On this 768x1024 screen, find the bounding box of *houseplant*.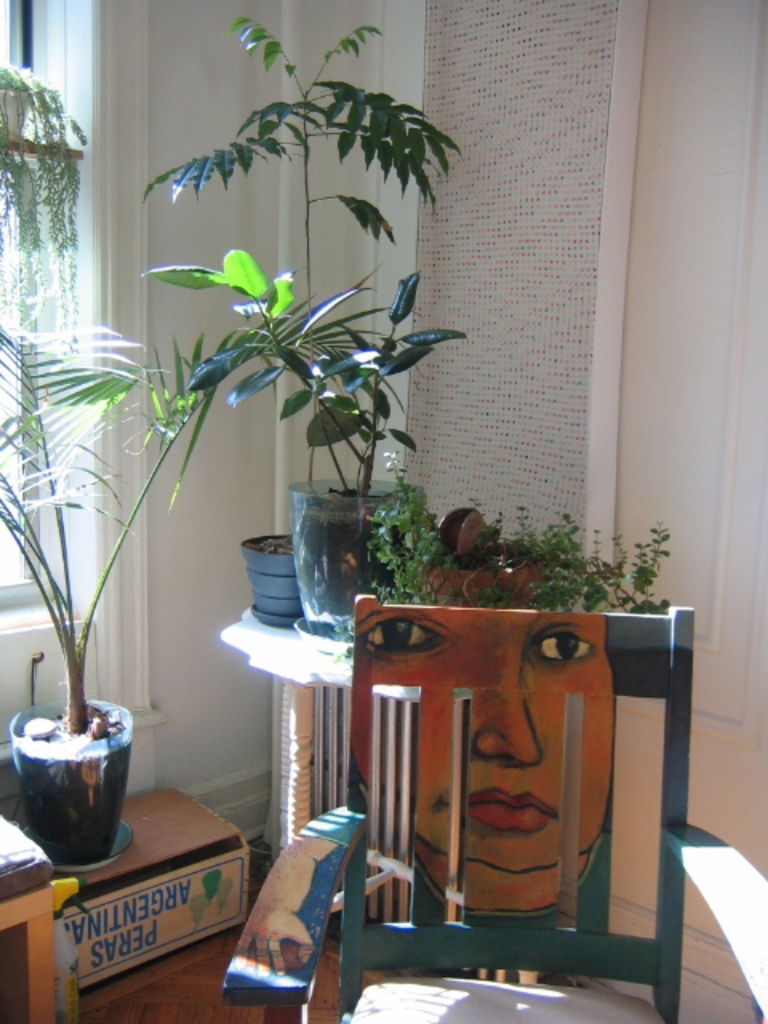
Bounding box: {"left": 141, "top": 243, "right": 464, "bottom": 656}.
